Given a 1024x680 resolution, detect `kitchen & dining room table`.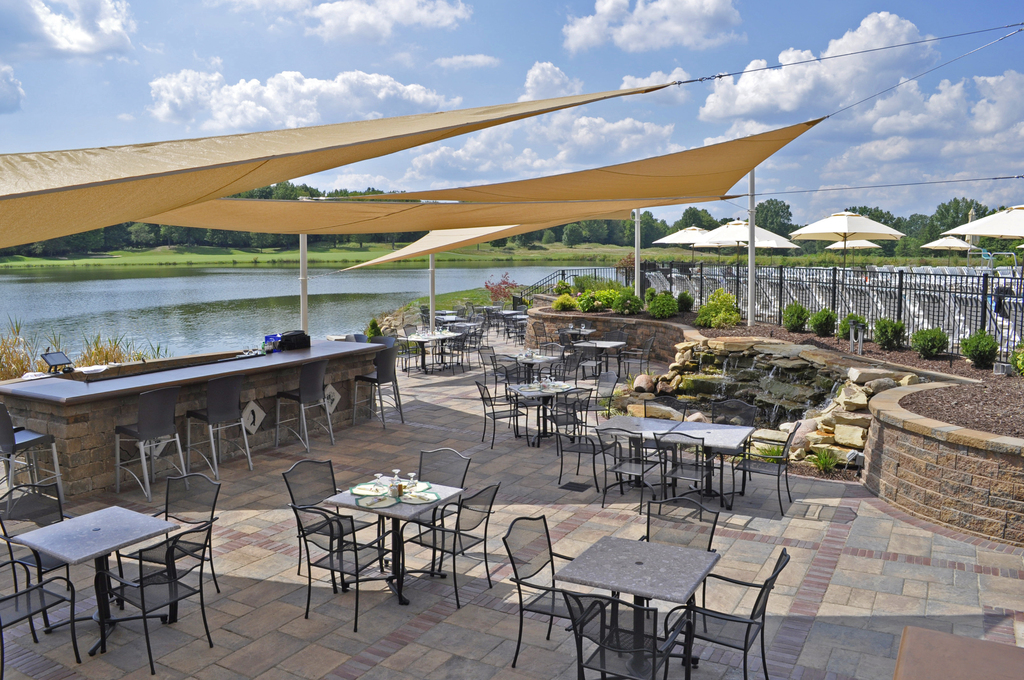
301:480:480:602.
